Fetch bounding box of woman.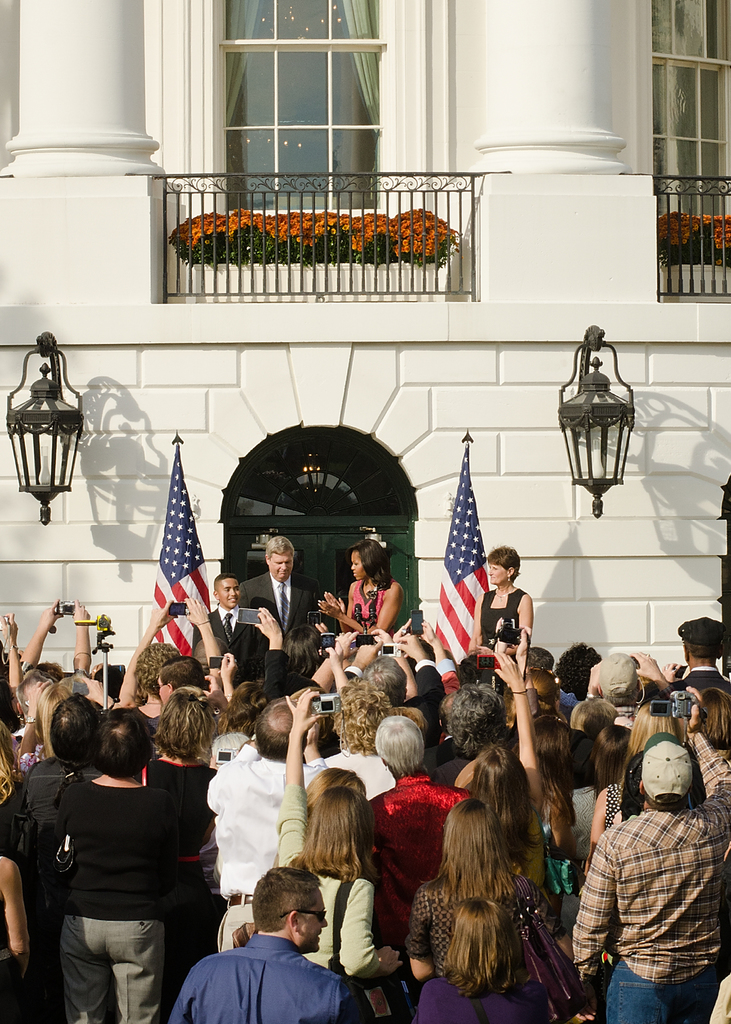
Bbox: BBox(59, 706, 185, 1023).
